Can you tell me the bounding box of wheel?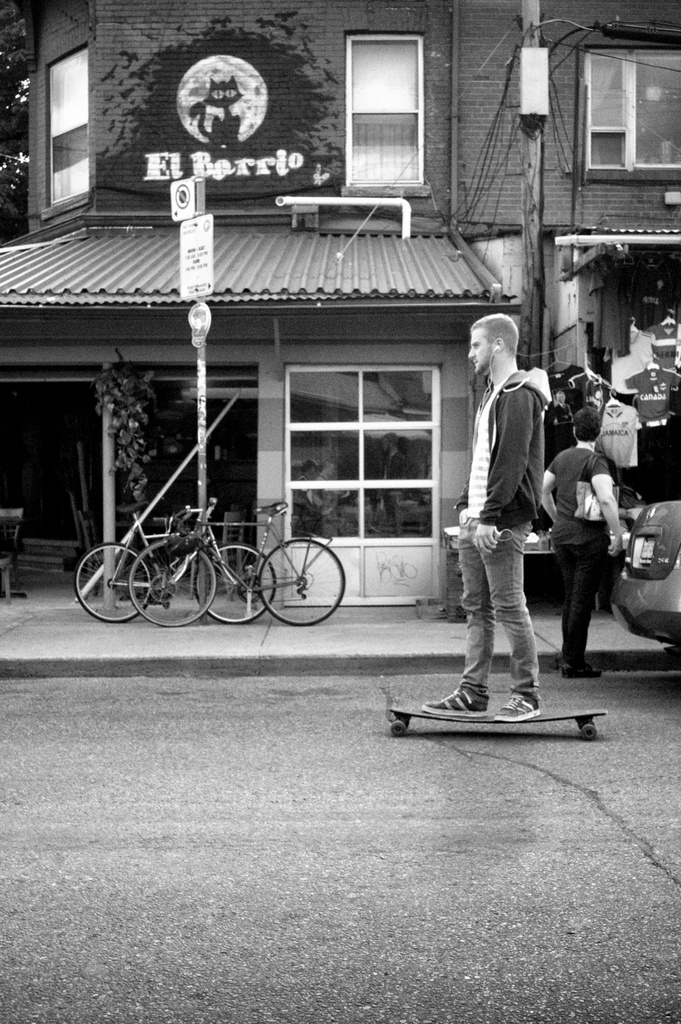
(x1=124, y1=536, x2=218, y2=625).
